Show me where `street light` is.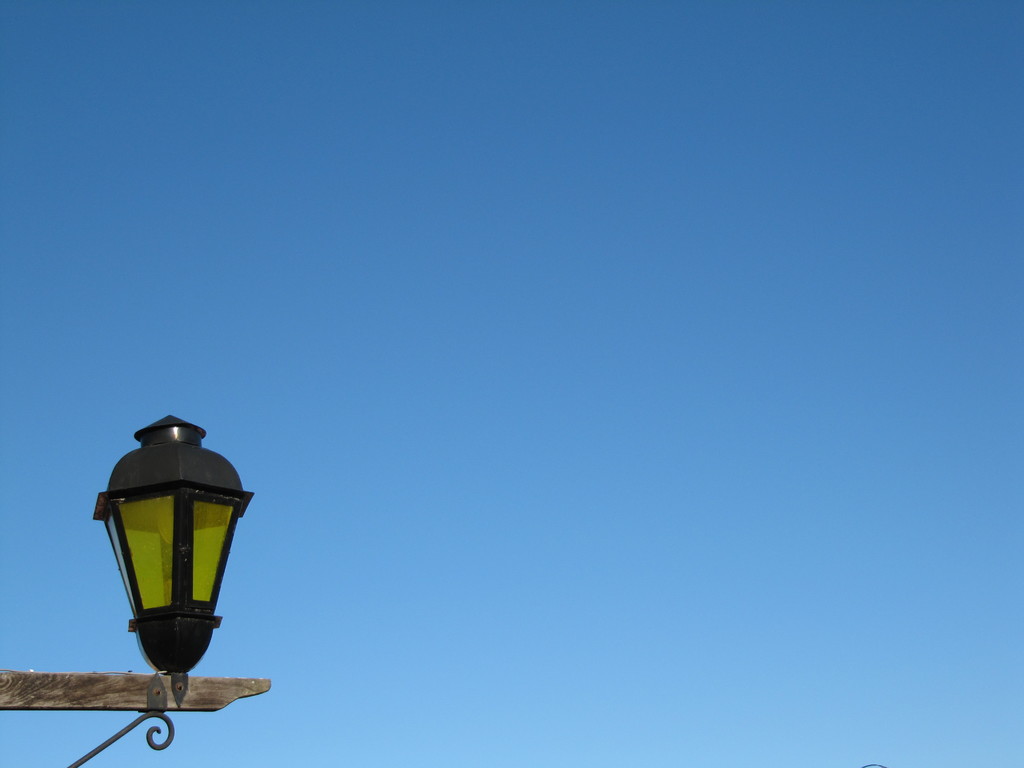
`street light` is at <box>81,401,247,767</box>.
